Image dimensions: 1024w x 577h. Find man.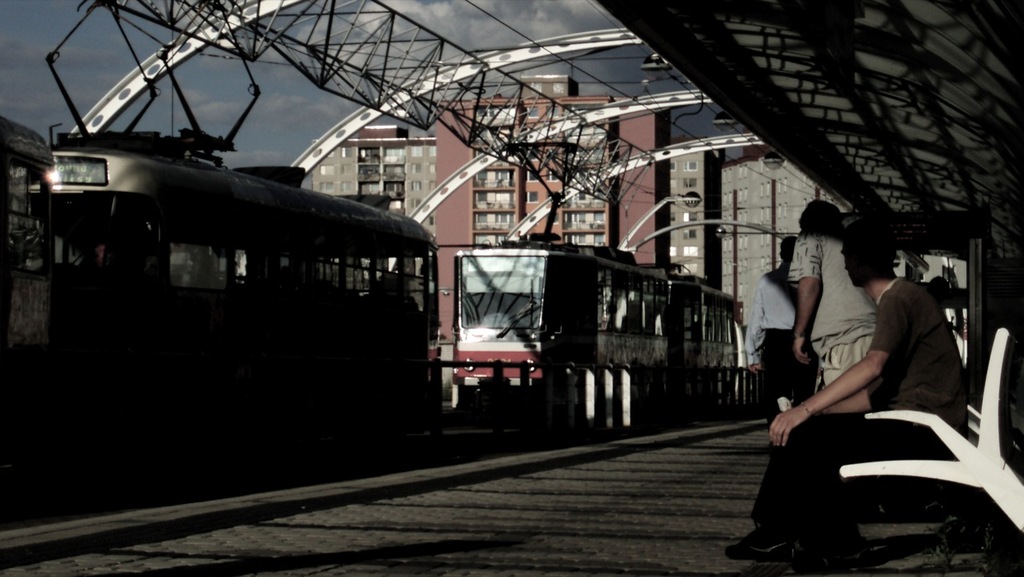
{"left": 731, "top": 229, "right": 820, "bottom": 420}.
